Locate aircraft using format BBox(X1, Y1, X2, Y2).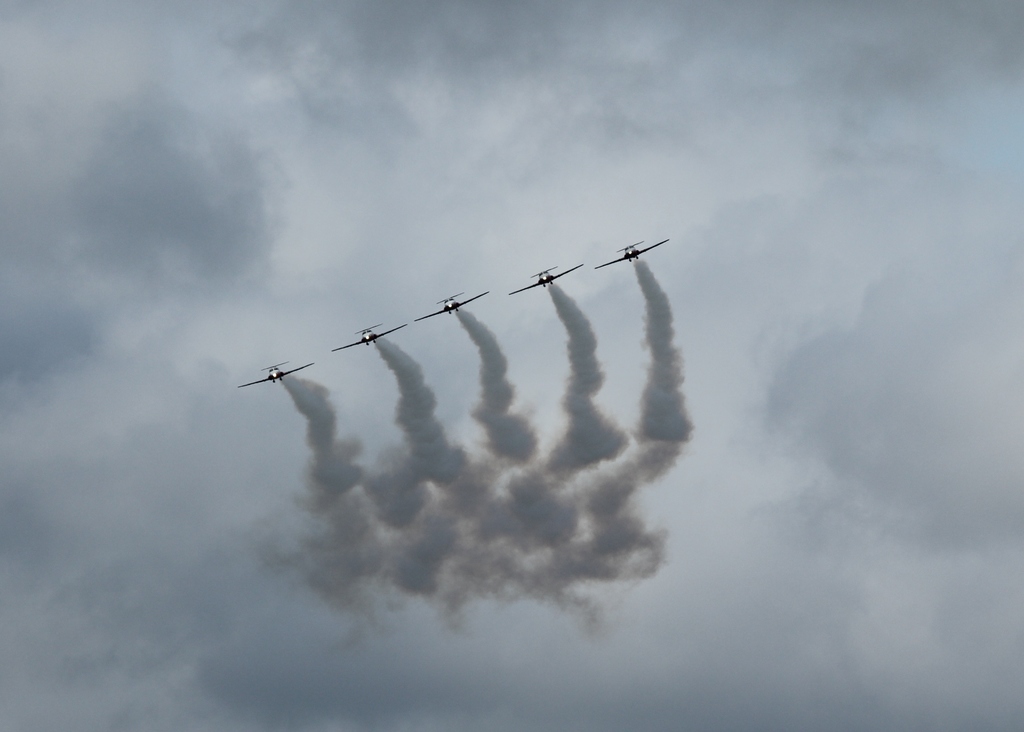
BBox(414, 289, 490, 321).
